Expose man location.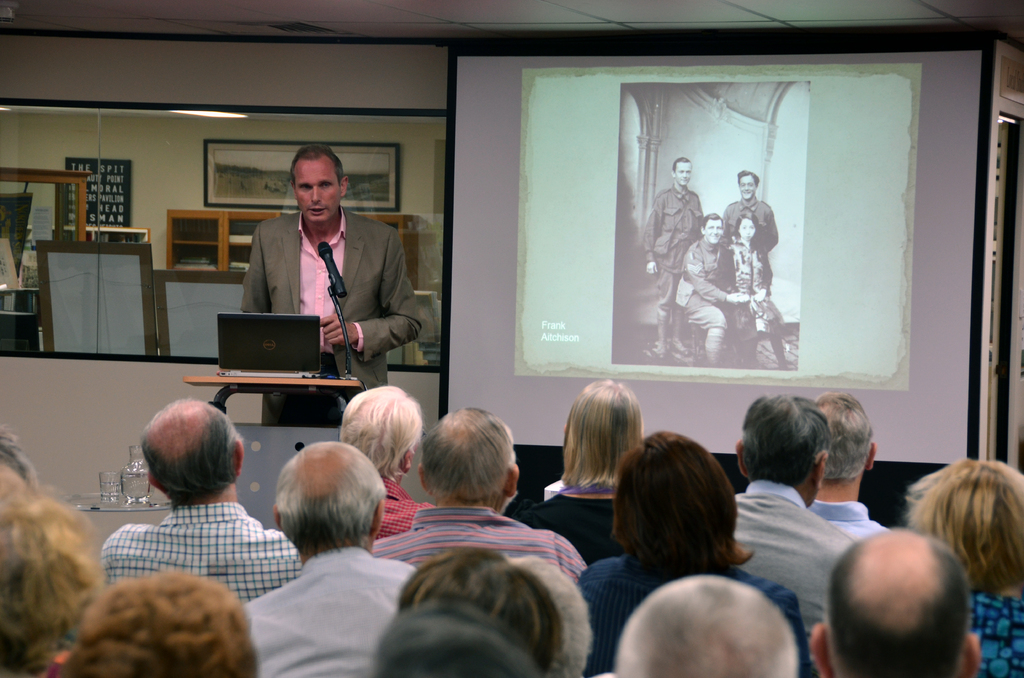
Exposed at left=726, top=390, right=849, bottom=642.
